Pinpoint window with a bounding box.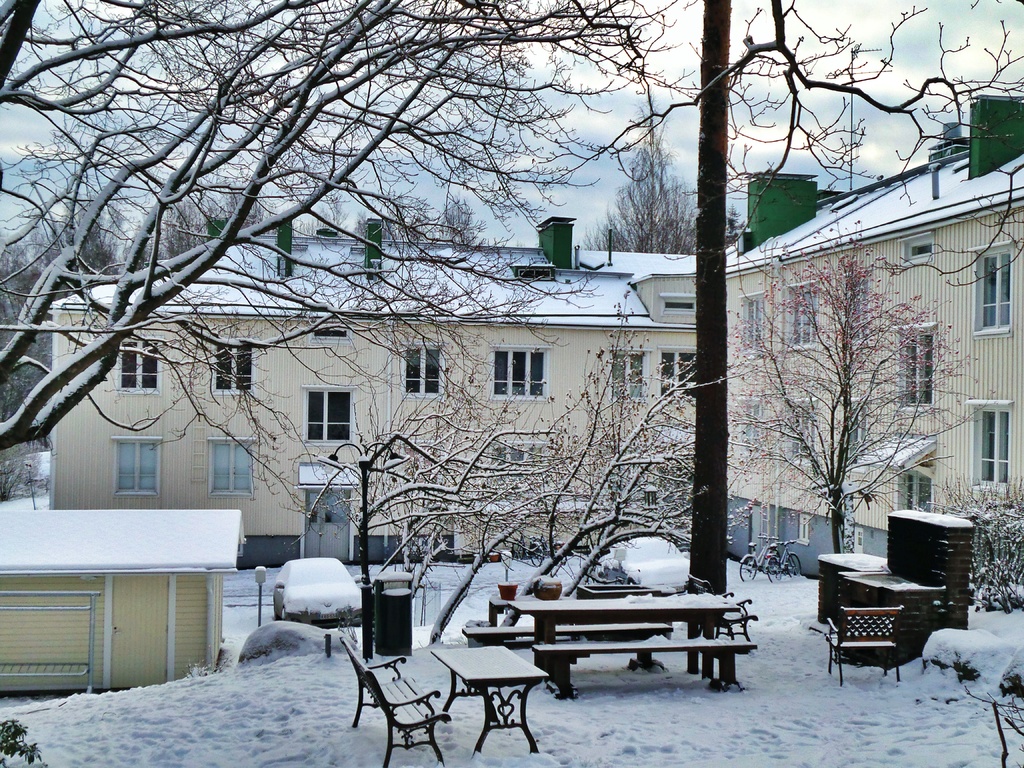
rect(784, 278, 821, 352).
